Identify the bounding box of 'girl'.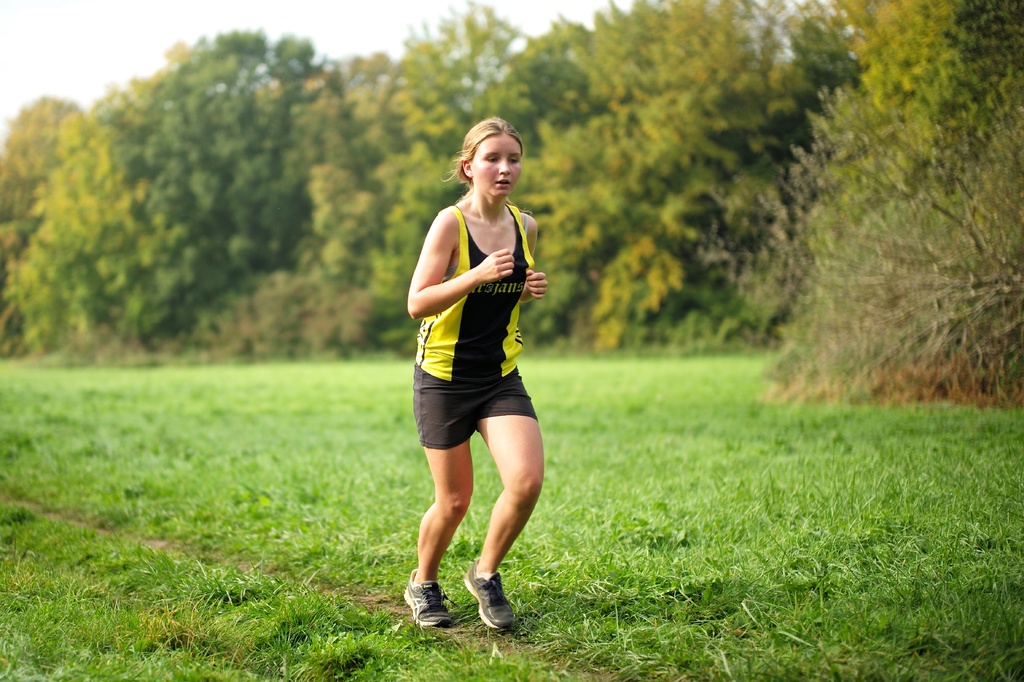
[x1=400, y1=110, x2=544, y2=633].
